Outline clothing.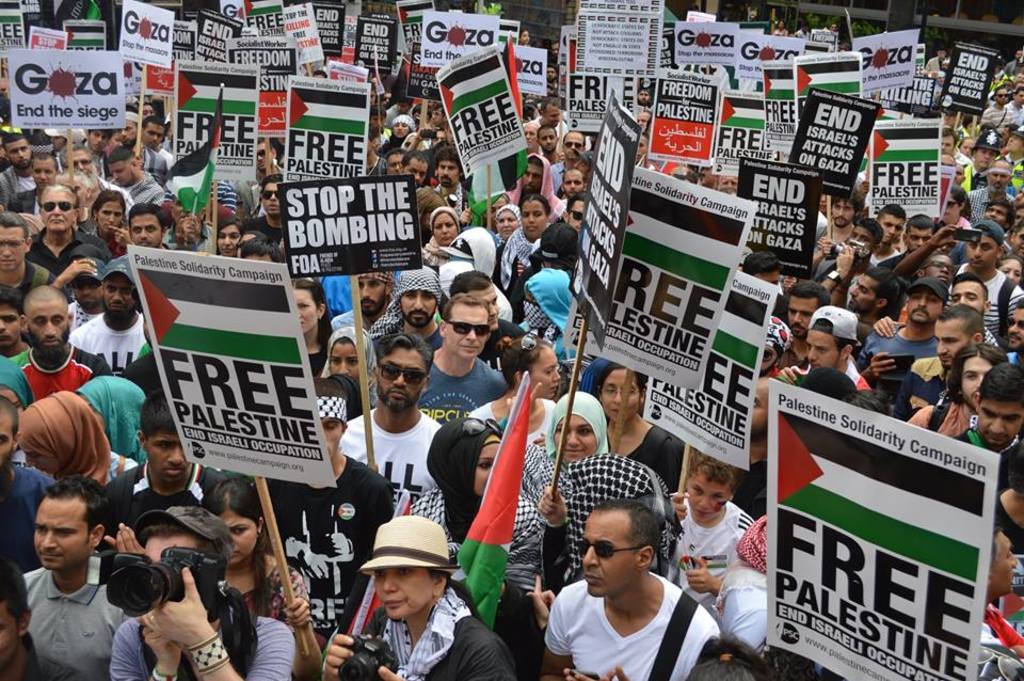
Outline: locate(405, 497, 544, 604).
